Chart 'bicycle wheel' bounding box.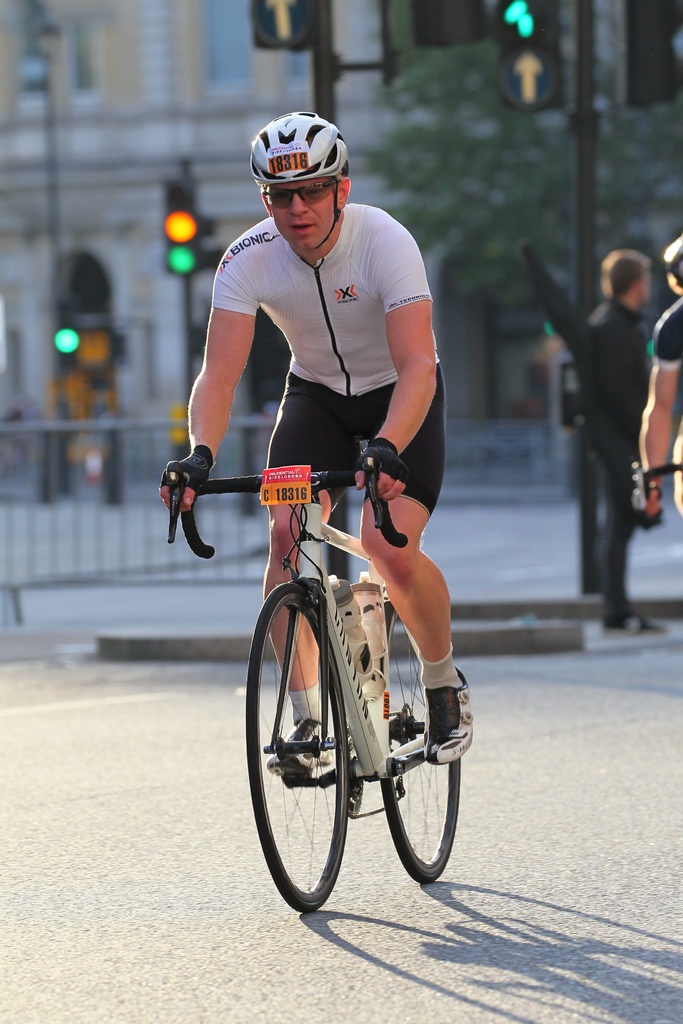
Charted: [354,594,456,883].
